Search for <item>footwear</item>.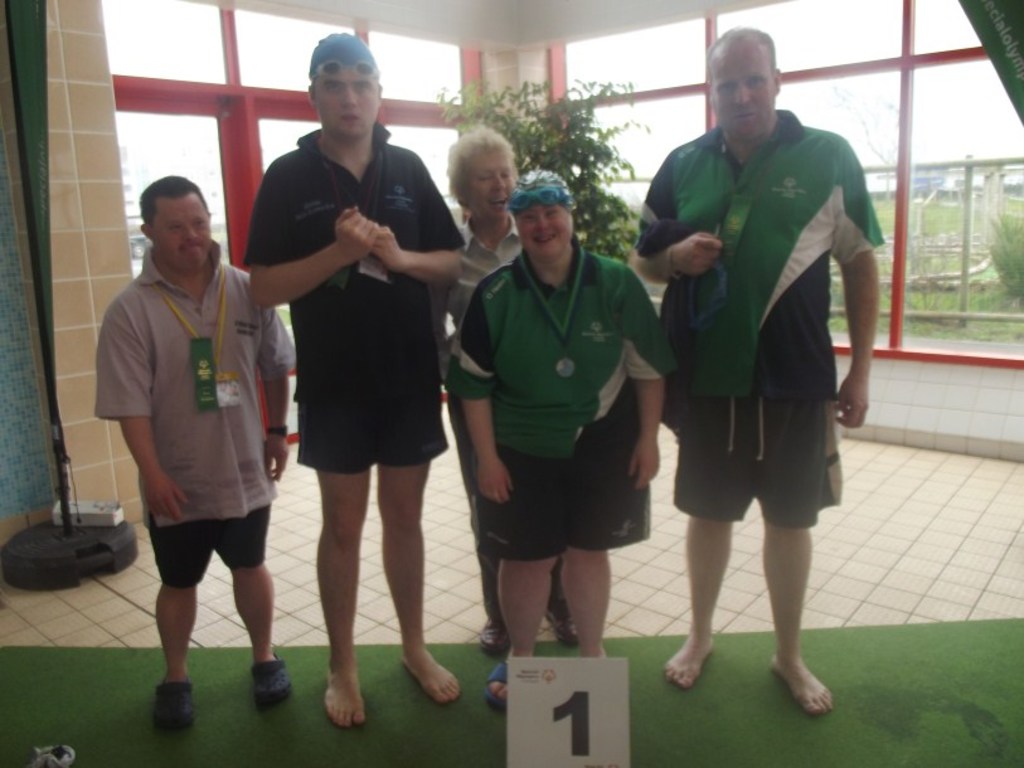
Found at bbox(487, 656, 509, 714).
